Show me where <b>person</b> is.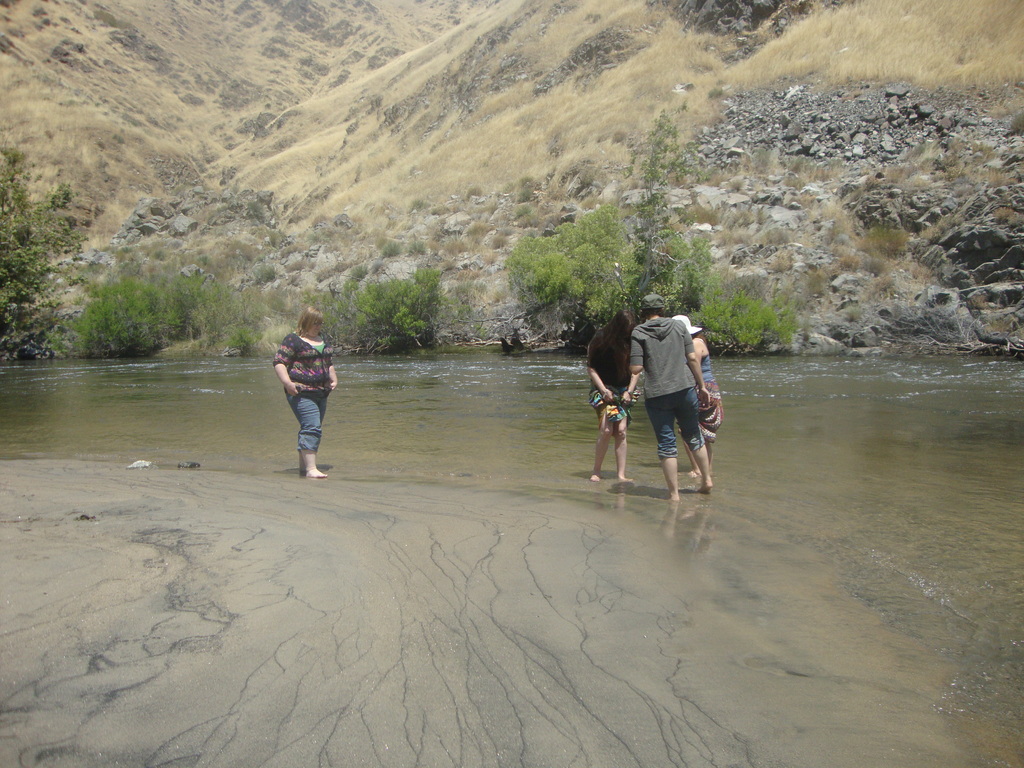
<b>person</b> is at bbox=(585, 303, 640, 484).
